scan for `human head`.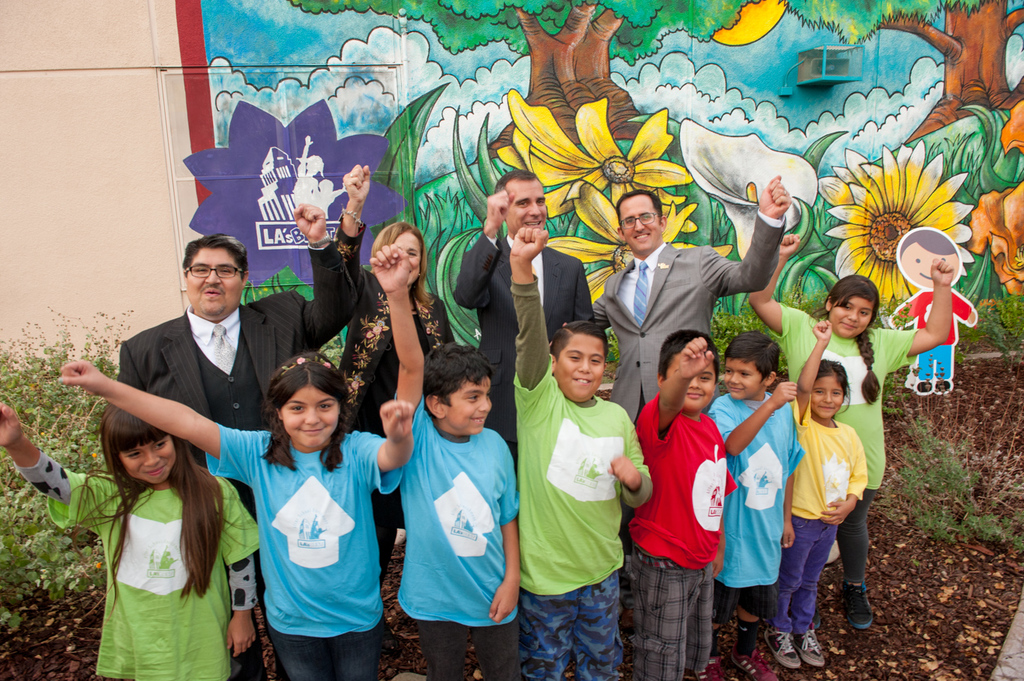
Scan result: 895 229 958 290.
